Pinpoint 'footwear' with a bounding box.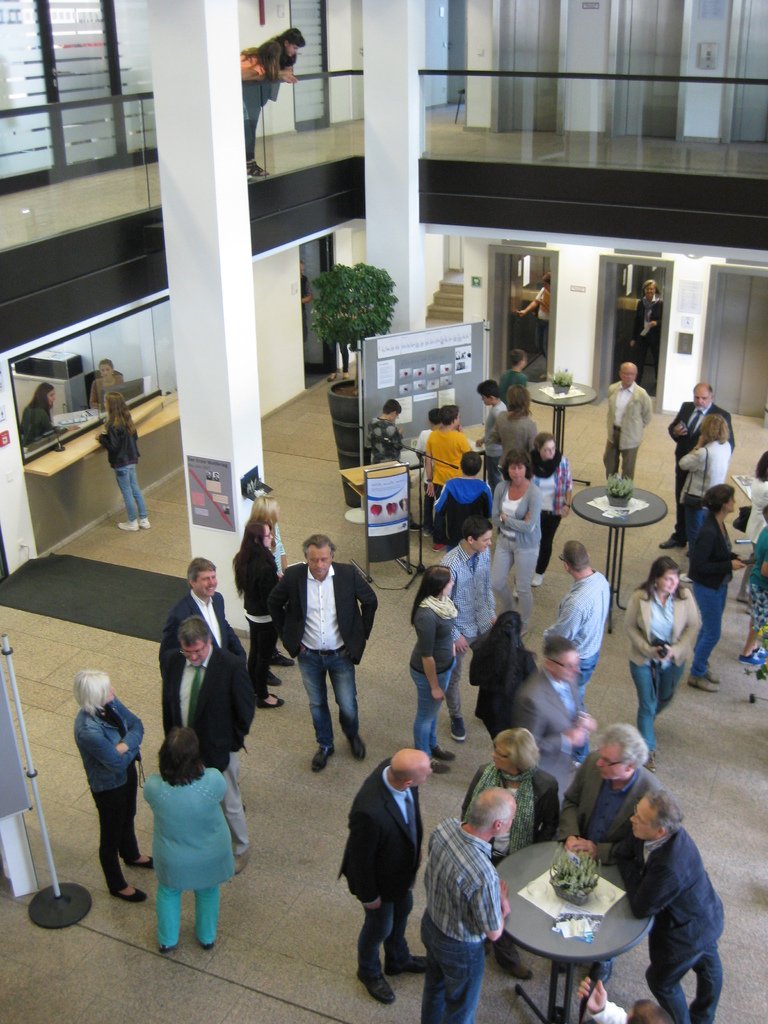
532/572/544/589.
